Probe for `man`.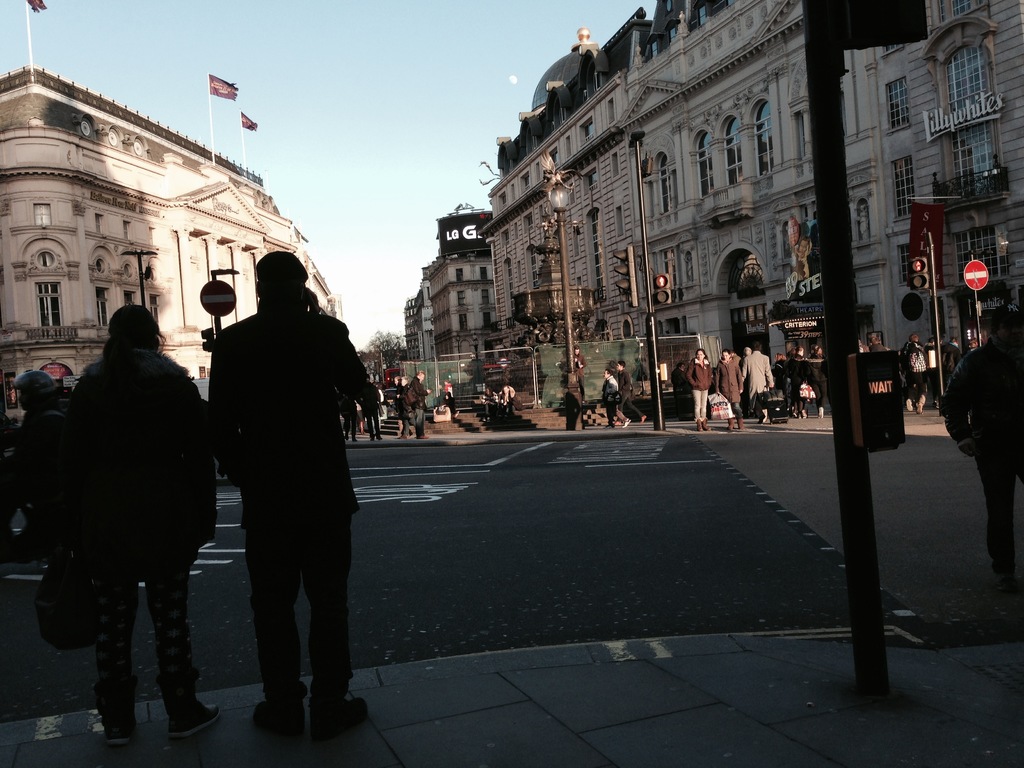
Probe result: [x1=904, y1=333, x2=920, y2=388].
